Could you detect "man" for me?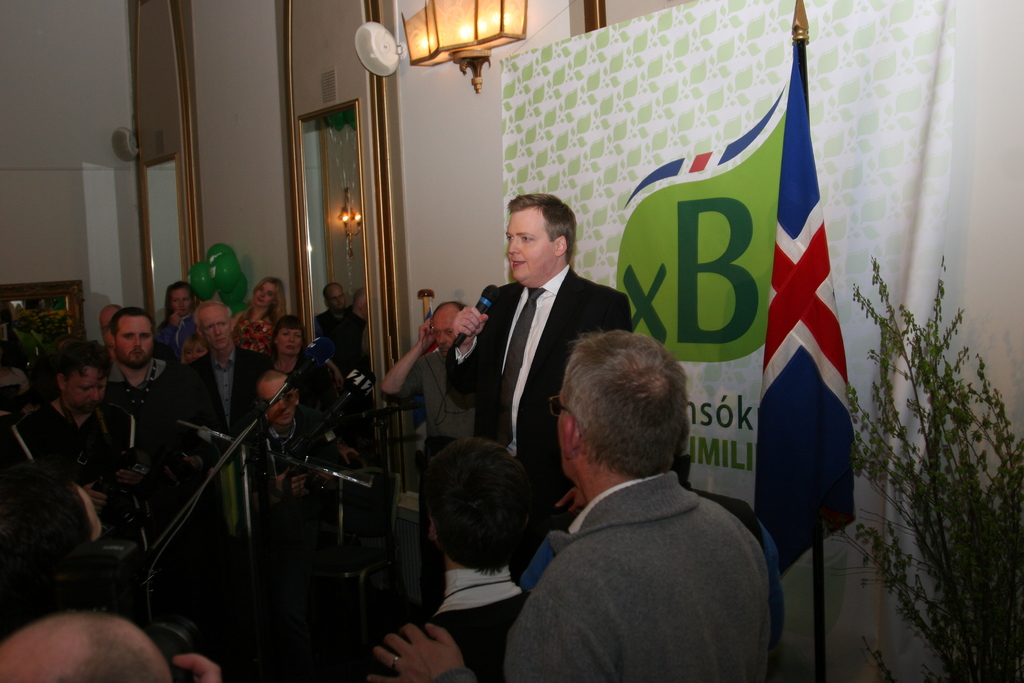
Detection result: l=161, t=297, r=269, b=448.
